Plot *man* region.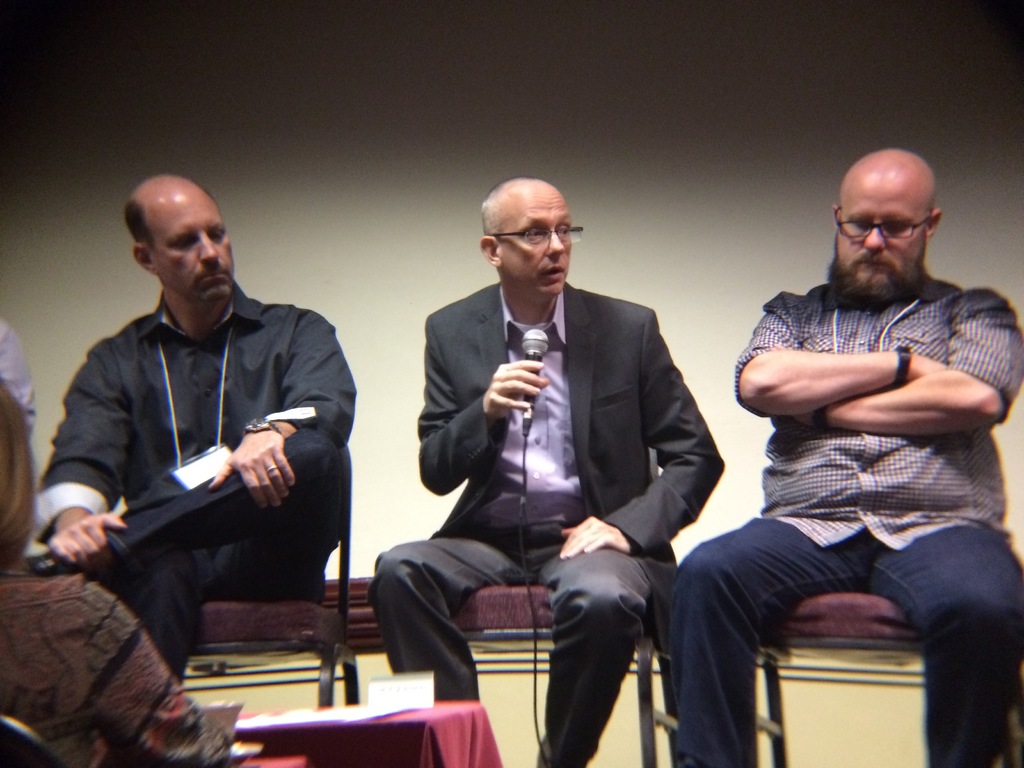
Plotted at (371, 176, 730, 751).
